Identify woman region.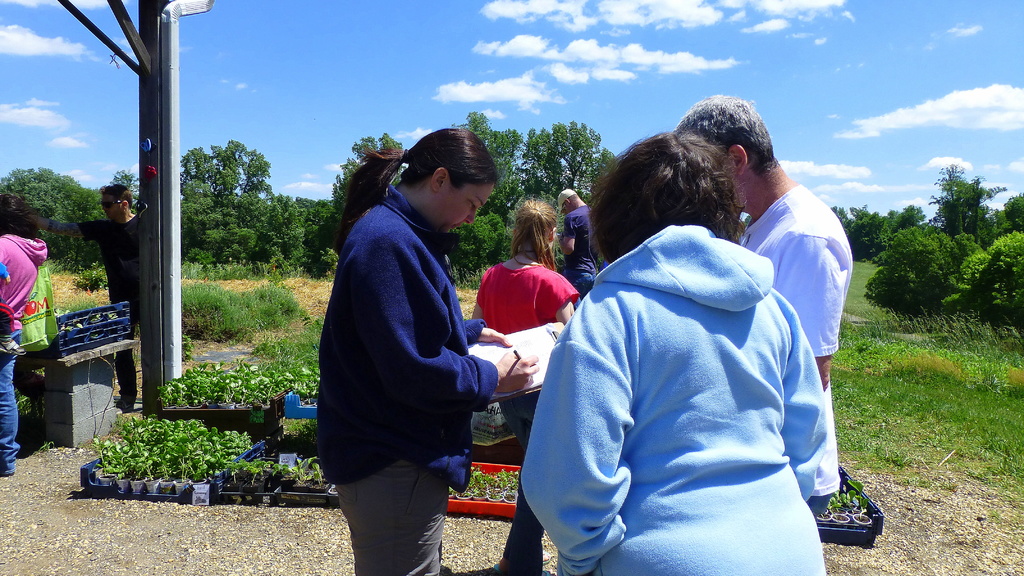
Region: left=497, top=118, right=847, bottom=574.
